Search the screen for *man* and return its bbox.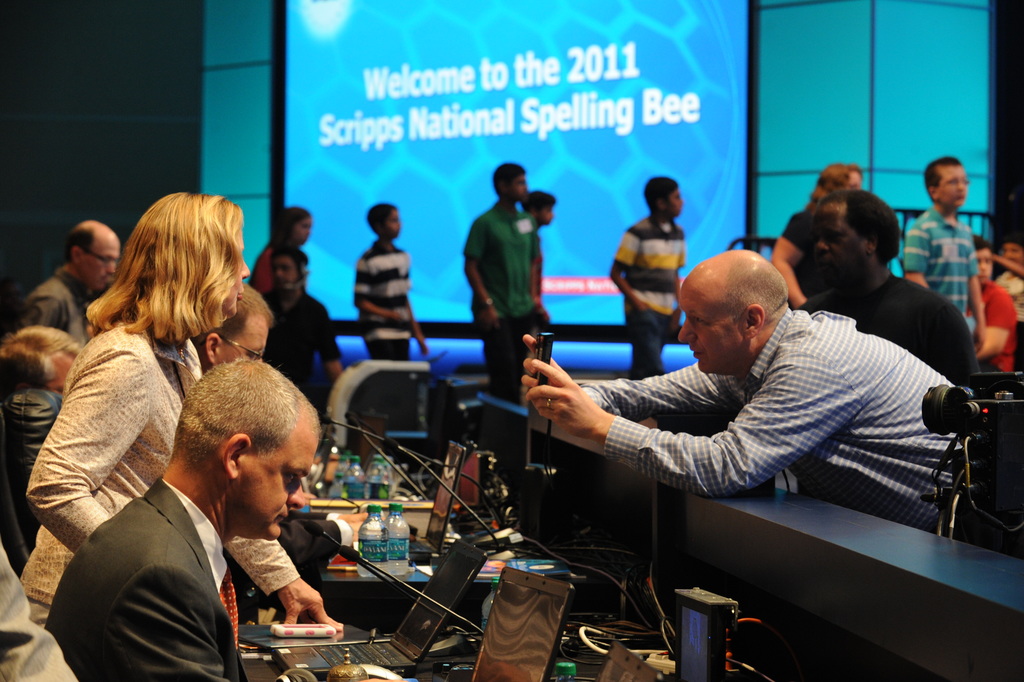
Found: [x1=900, y1=155, x2=979, y2=321].
